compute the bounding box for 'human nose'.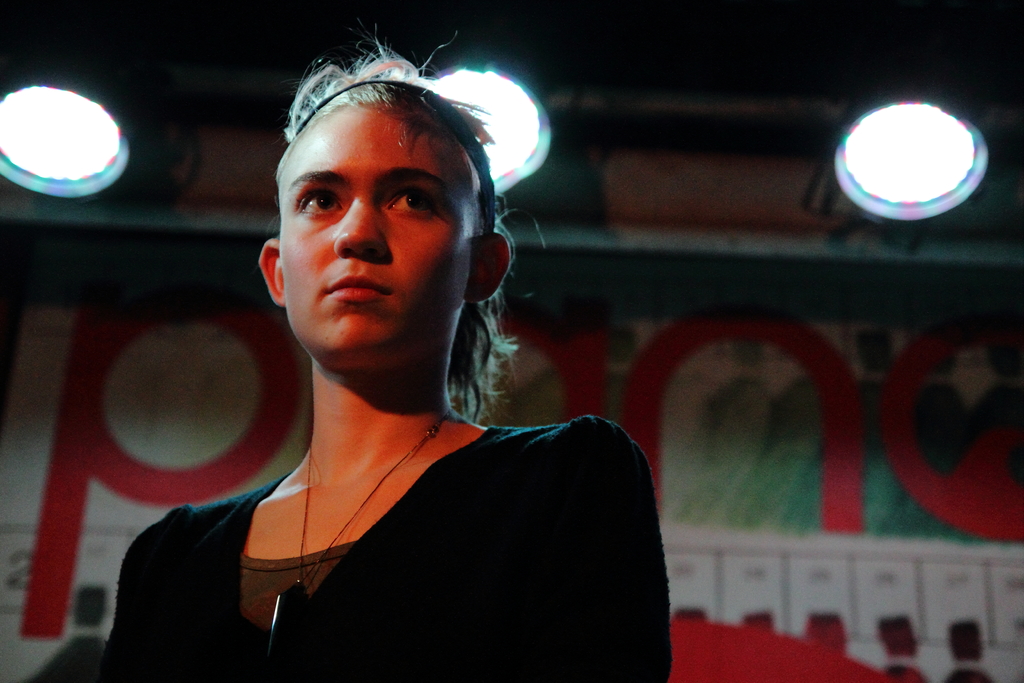
bbox=(325, 183, 391, 264).
